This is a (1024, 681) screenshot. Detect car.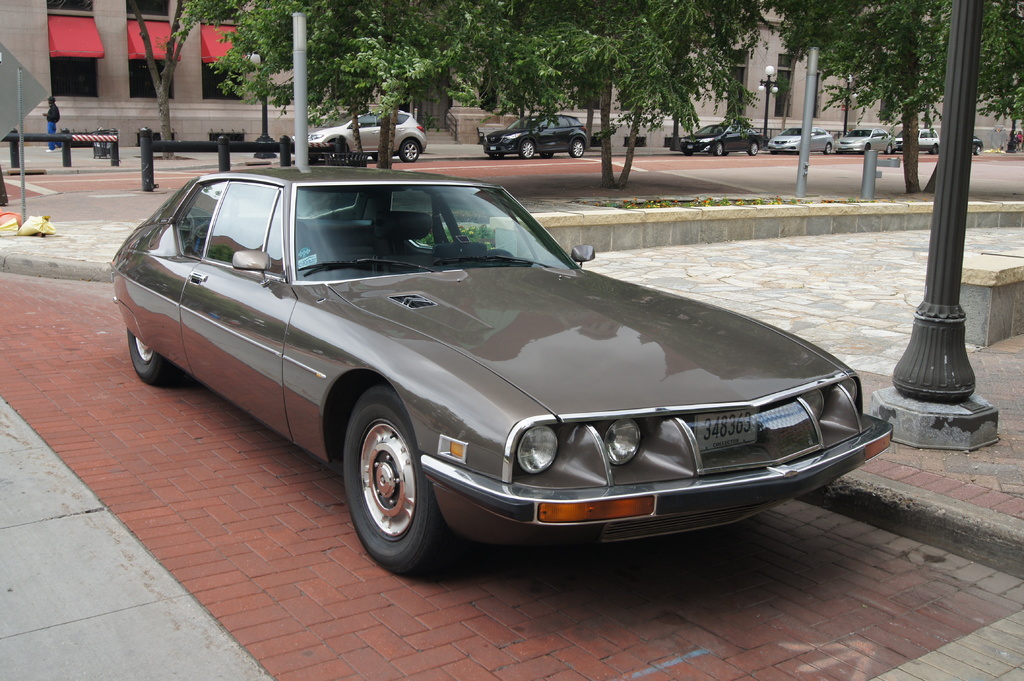
Rect(972, 135, 984, 156).
